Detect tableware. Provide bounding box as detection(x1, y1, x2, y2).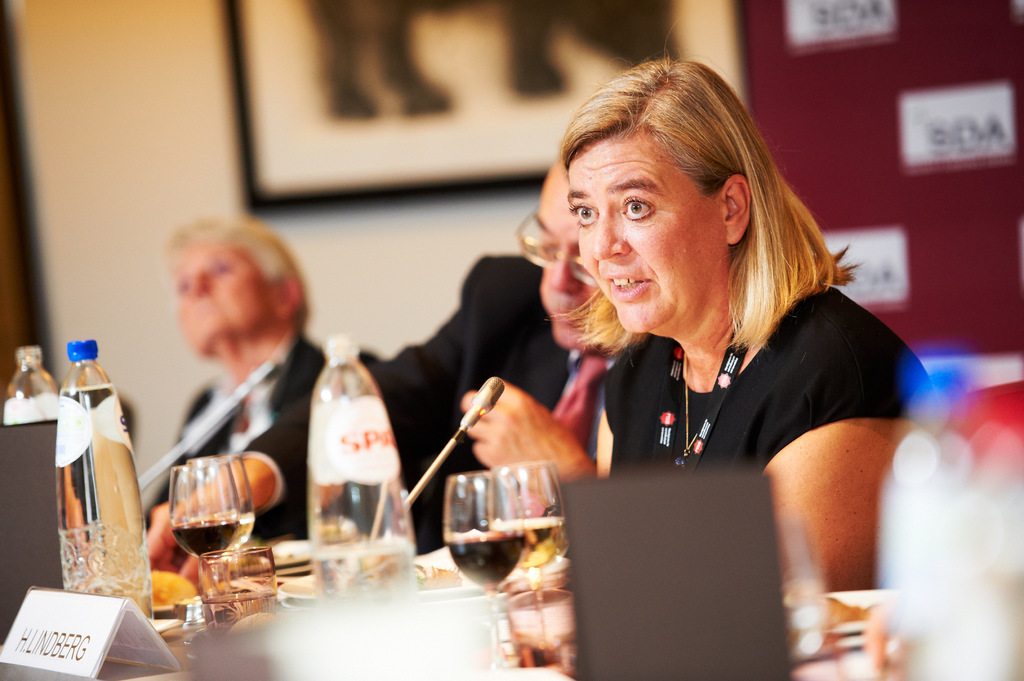
detection(497, 575, 570, 673).
